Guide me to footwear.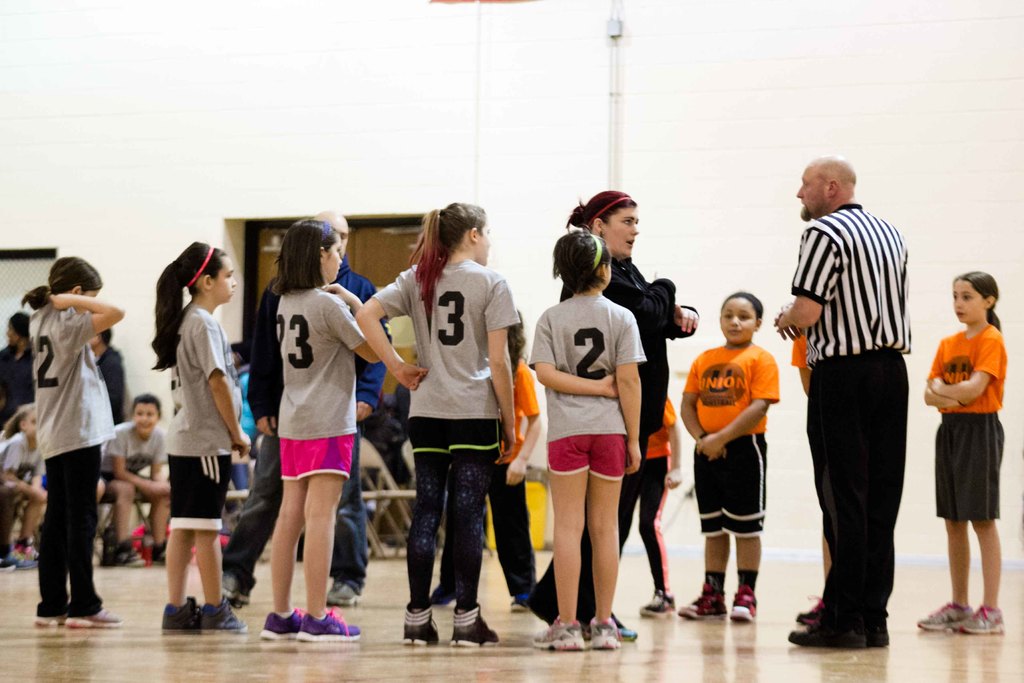
Guidance: BBox(37, 614, 68, 628).
